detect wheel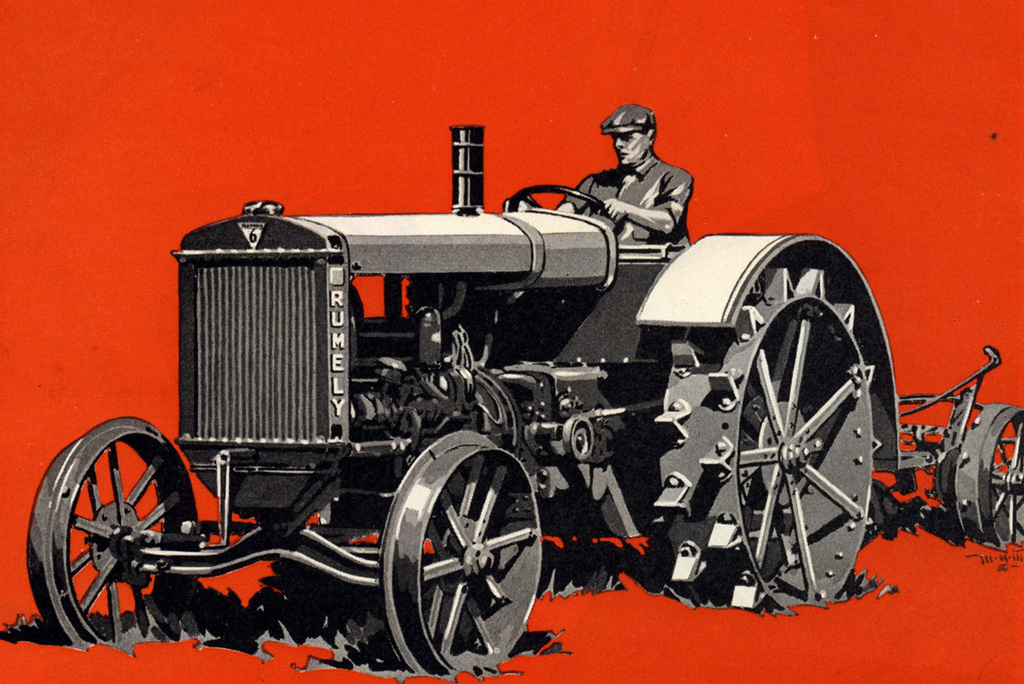
crop(387, 426, 538, 681)
